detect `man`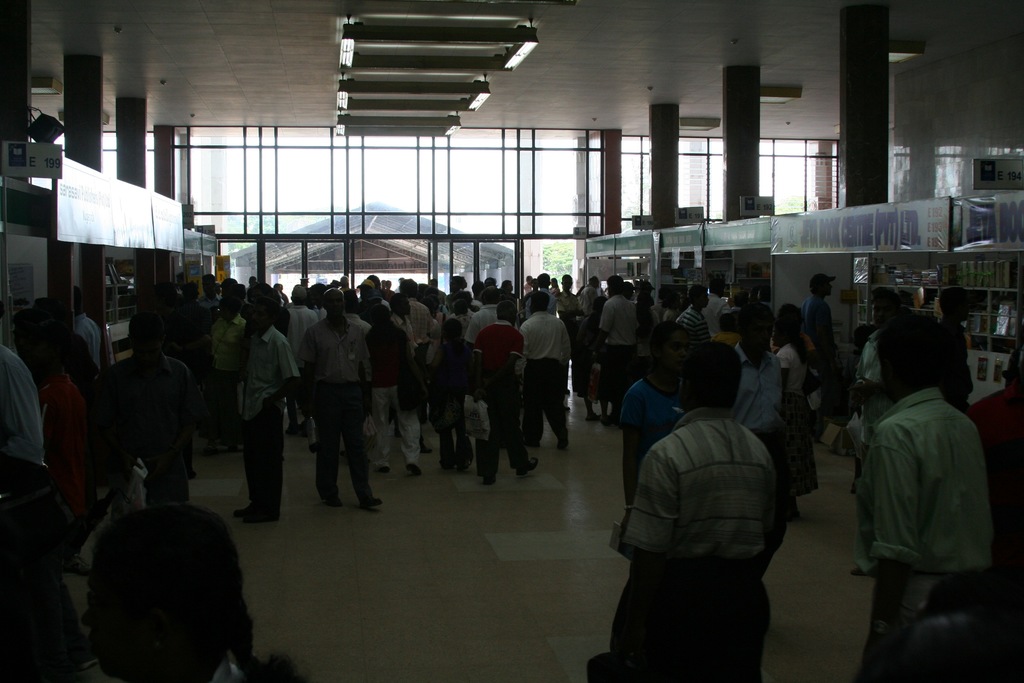
[x1=524, y1=273, x2=558, y2=319]
